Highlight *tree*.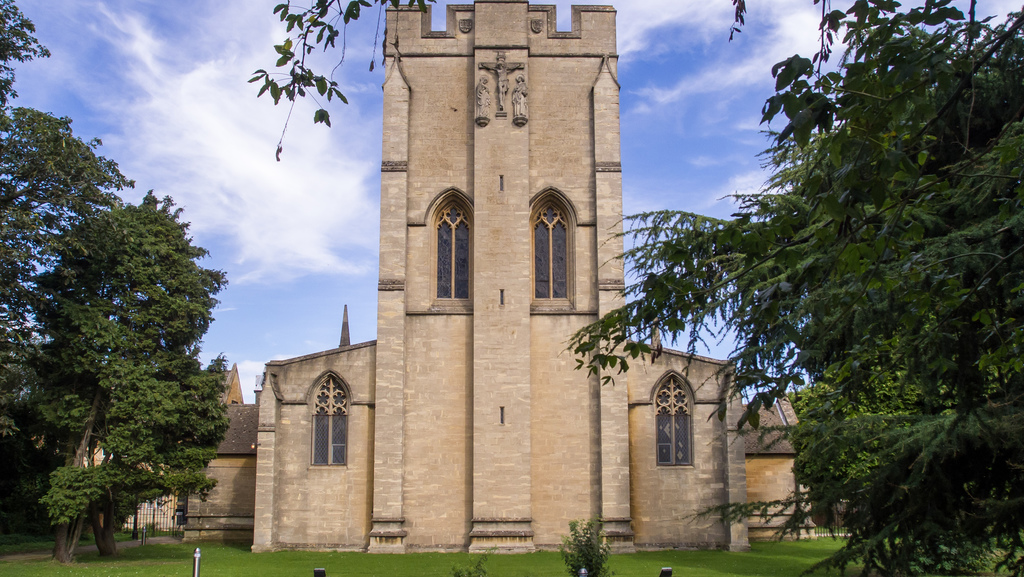
Highlighted region: {"left": 26, "top": 187, "right": 236, "bottom": 562}.
